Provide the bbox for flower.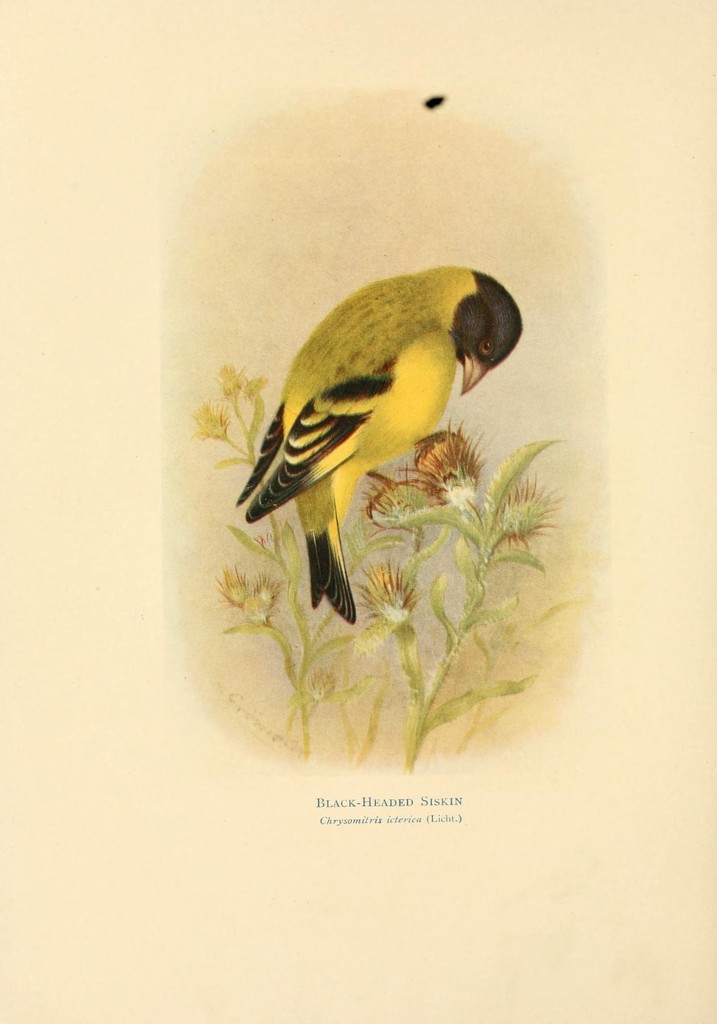
[x1=356, y1=467, x2=445, y2=531].
